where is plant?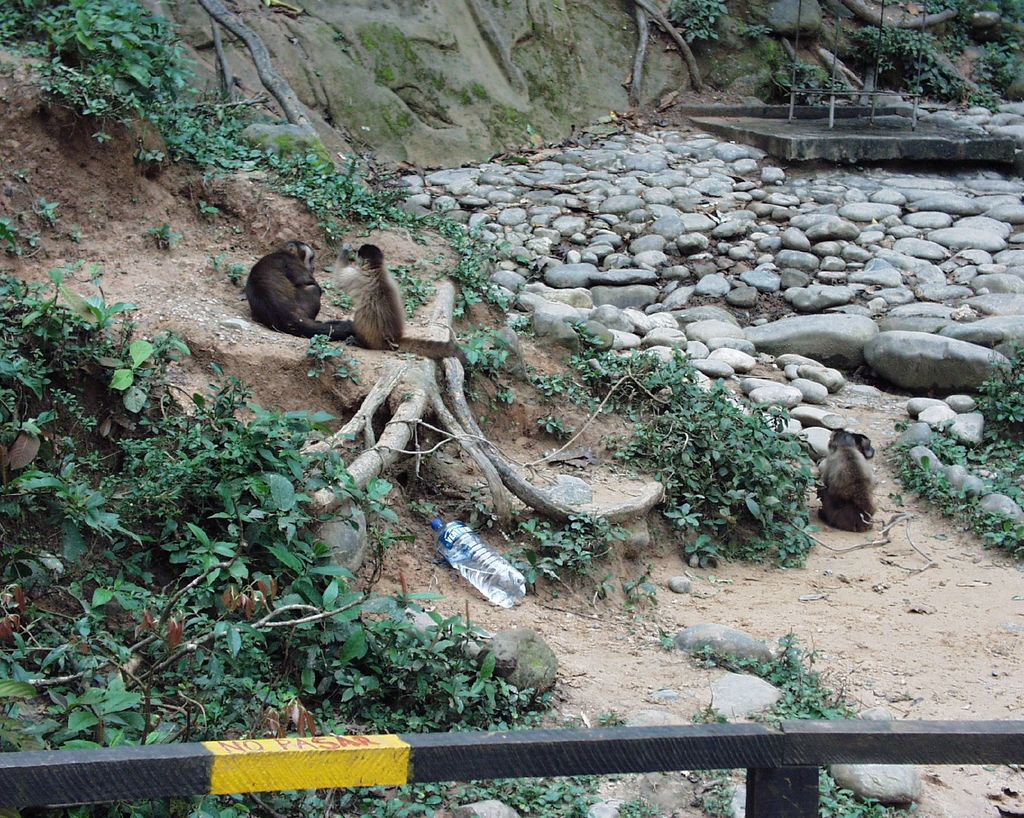
[661, 636, 676, 652].
